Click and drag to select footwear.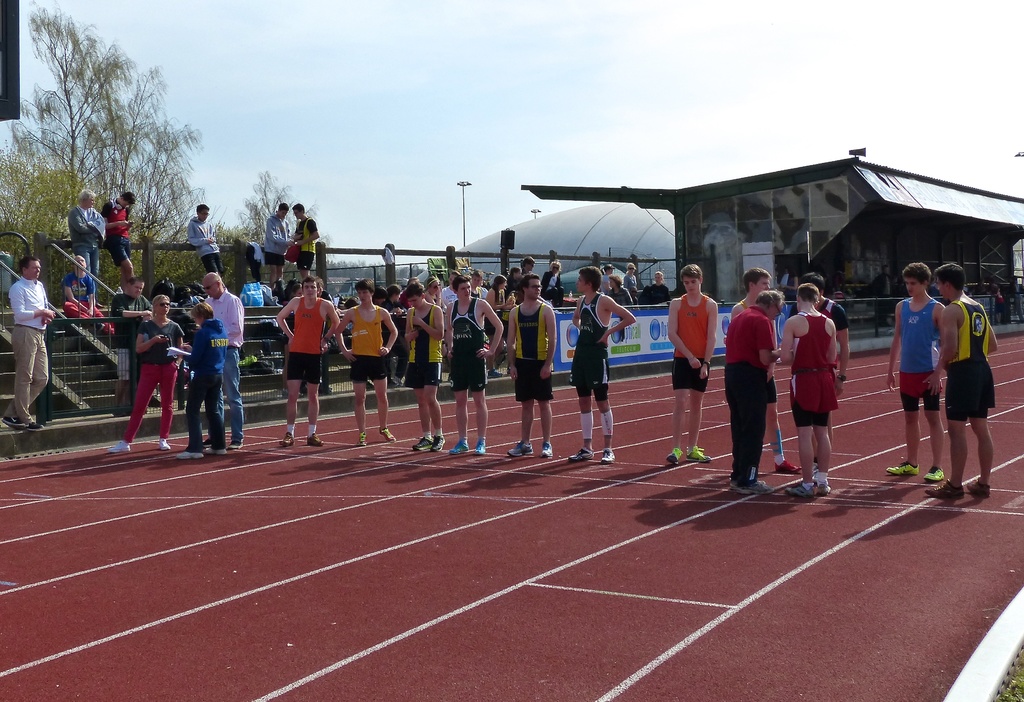
Selection: detection(566, 448, 595, 461).
